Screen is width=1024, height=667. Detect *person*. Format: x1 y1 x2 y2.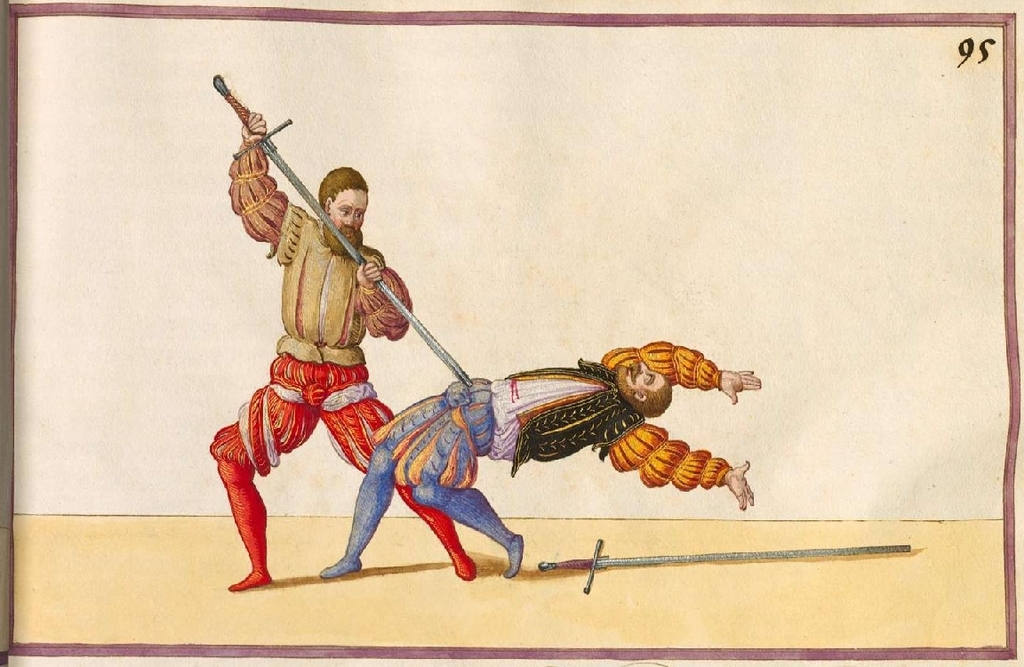
311 331 766 585.
